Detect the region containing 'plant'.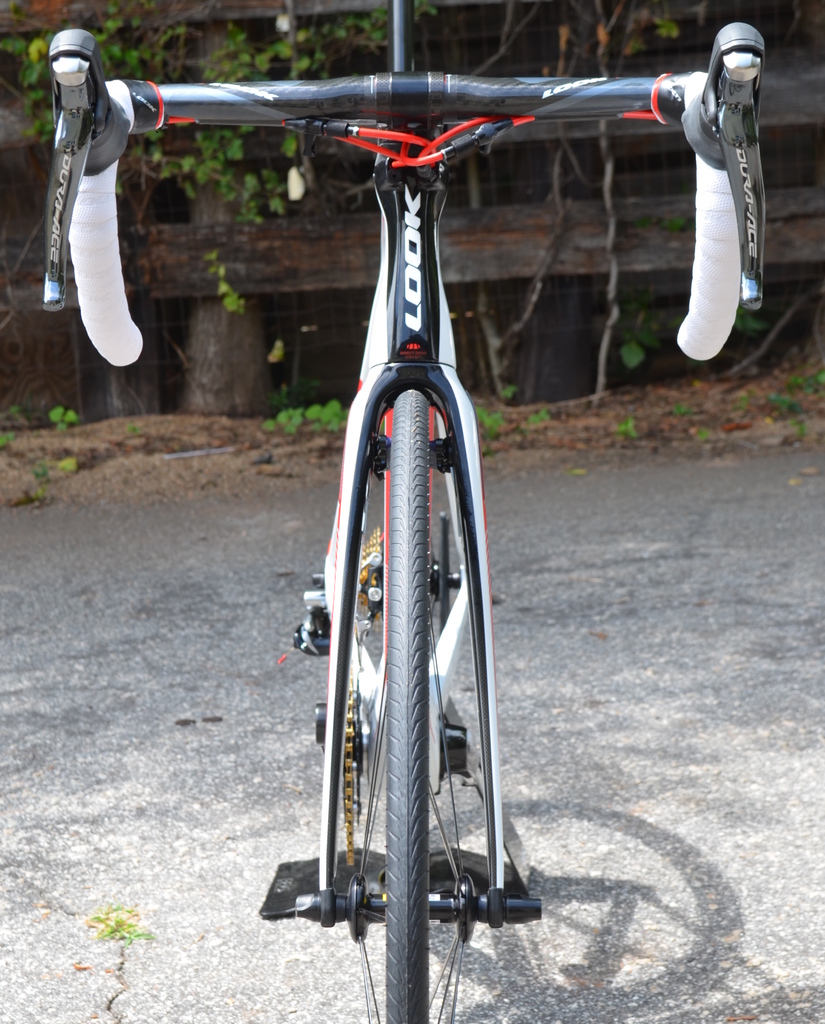
detection(293, 398, 350, 436).
